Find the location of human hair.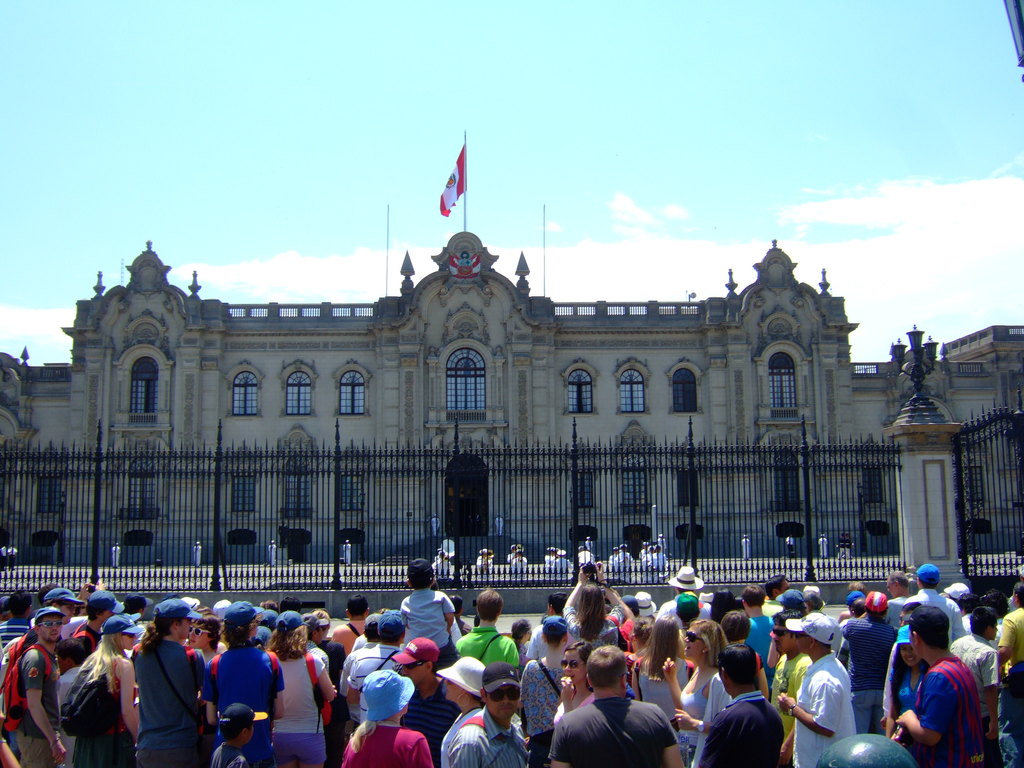
Location: l=707, t=582, r=738, b=609.
